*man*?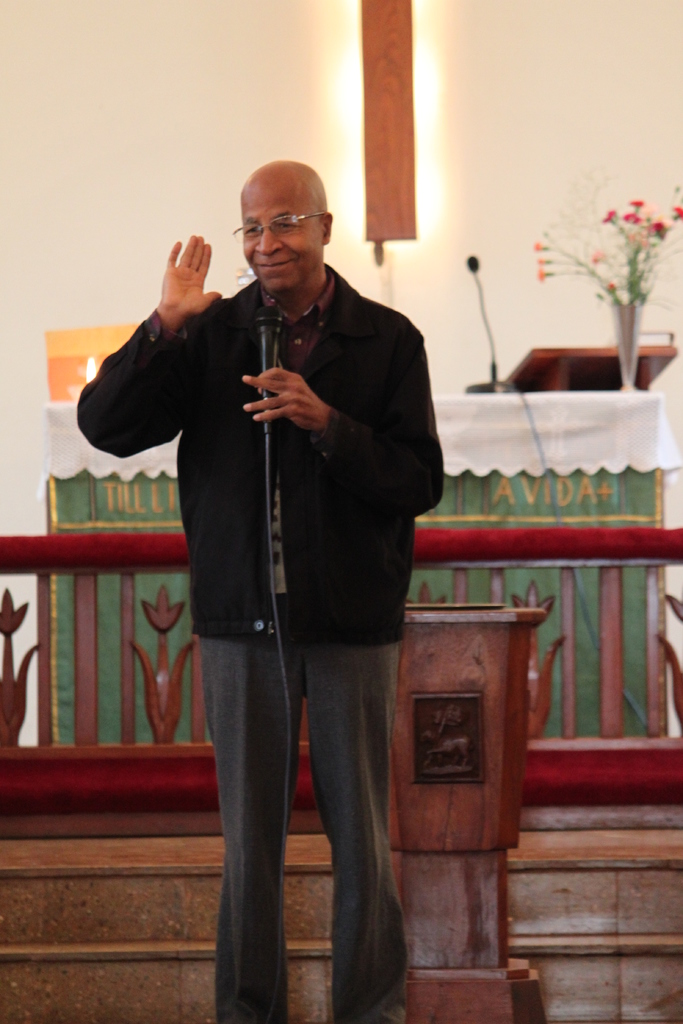
{"left": 108, "top": 169, "right": 455, "bottom": 968}
